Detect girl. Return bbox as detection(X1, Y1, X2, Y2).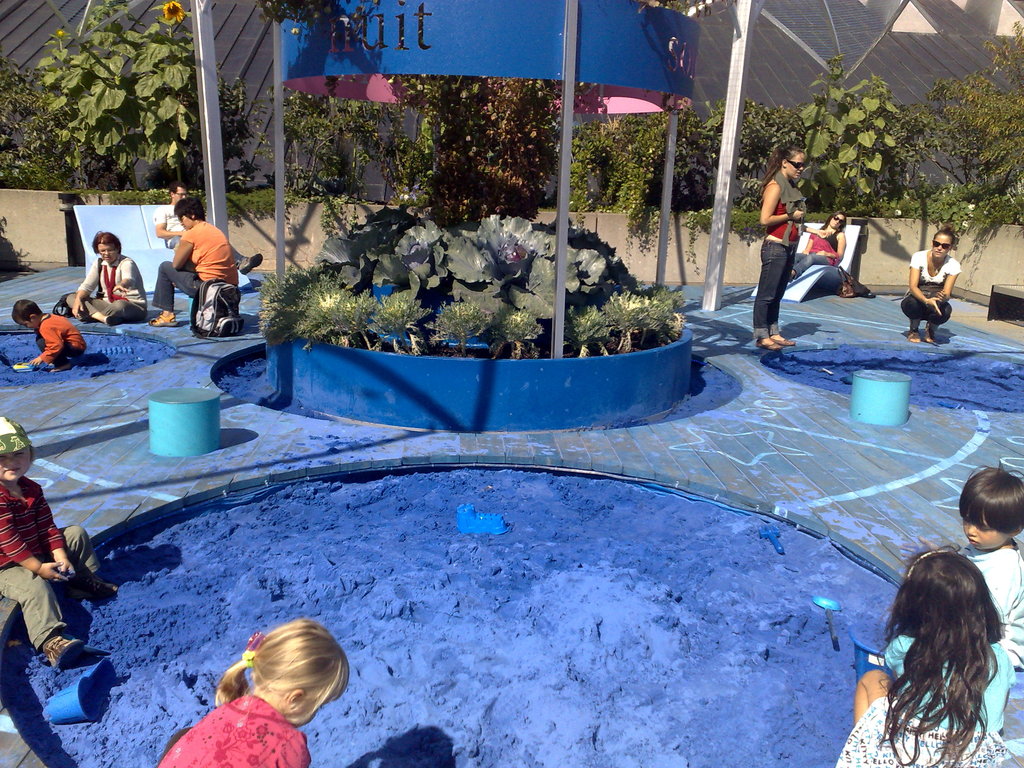
detection(755, 146, 808, 349).
